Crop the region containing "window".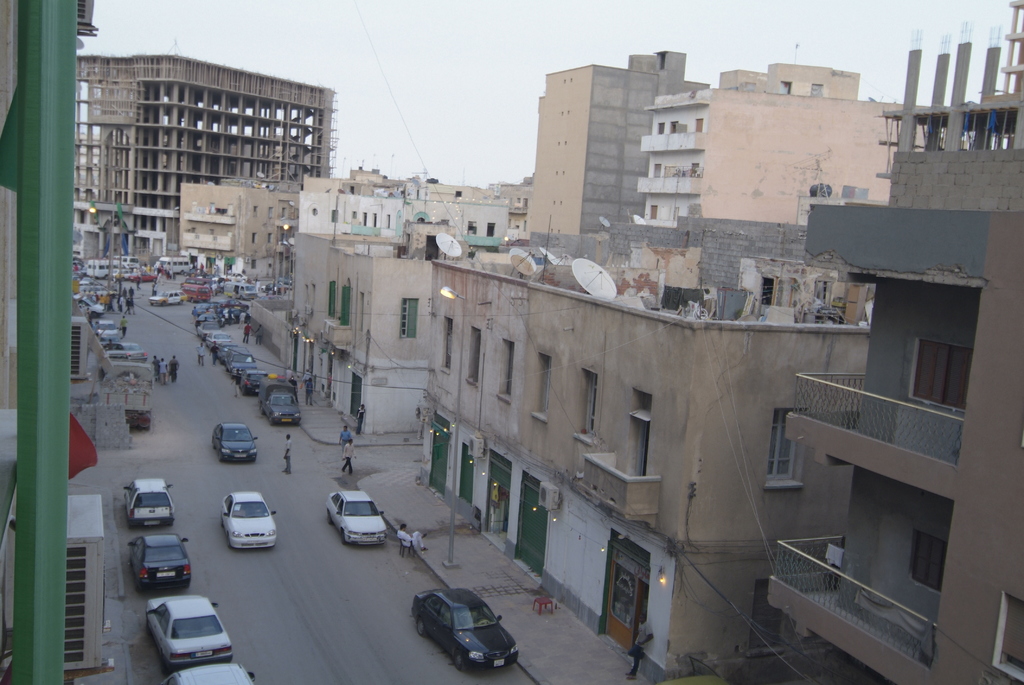
Crop region: bbox=(904, 312, 975, 424).
